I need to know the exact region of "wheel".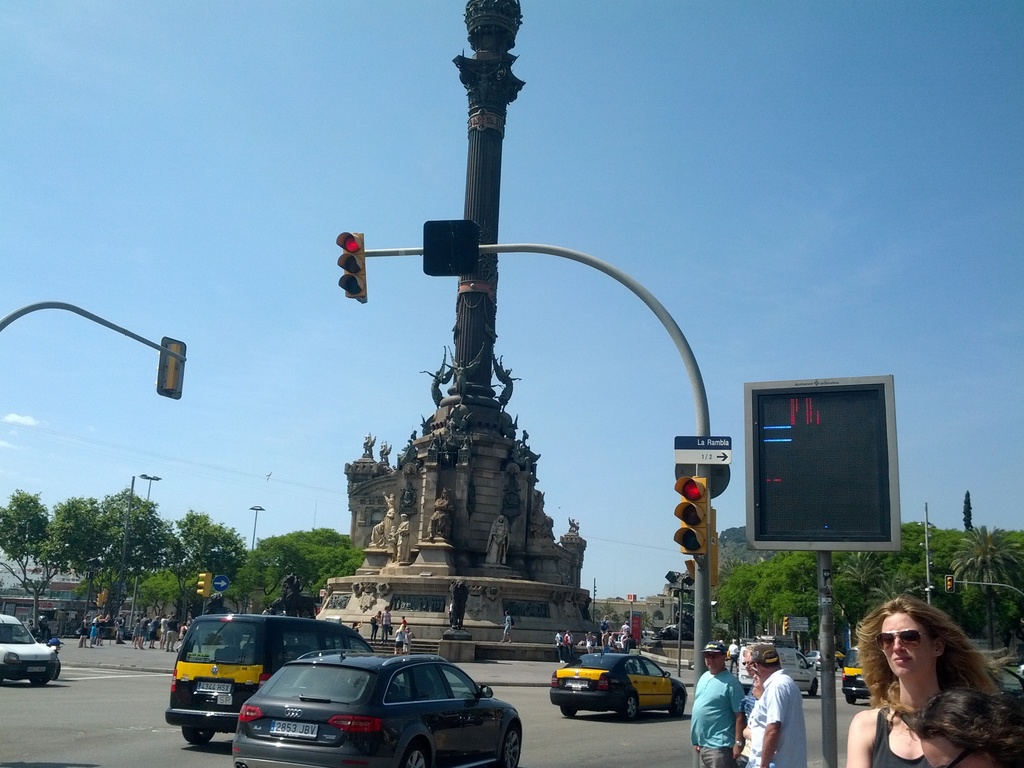
Region: locate(30, 676, 54, 685).
